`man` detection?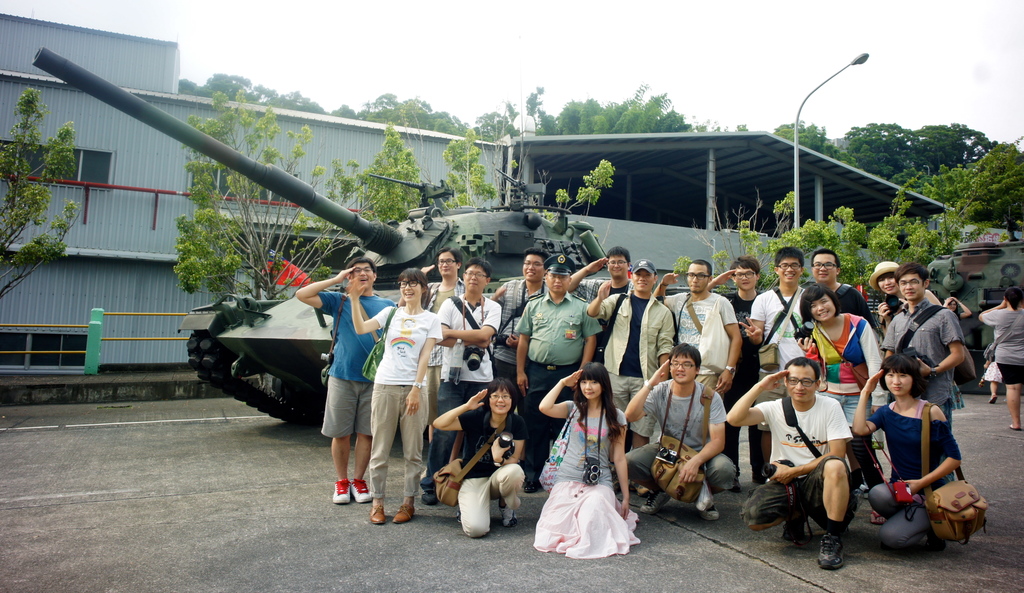
bbox(568, 244, 636, 351)
